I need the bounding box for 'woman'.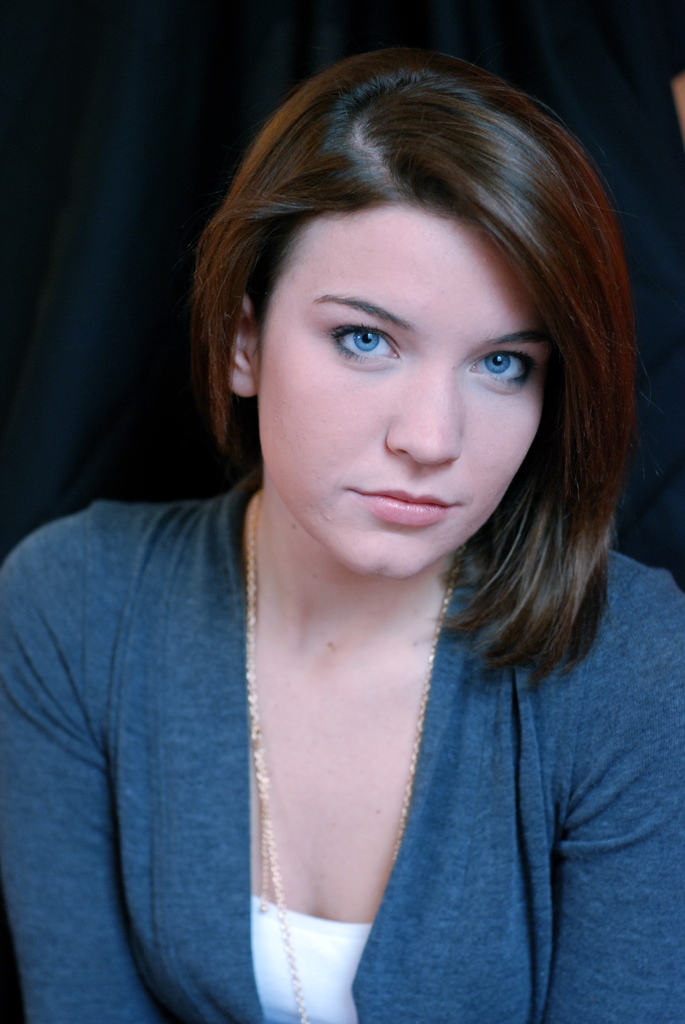
Here it is: bbox(0, 0, 684, 1009).
